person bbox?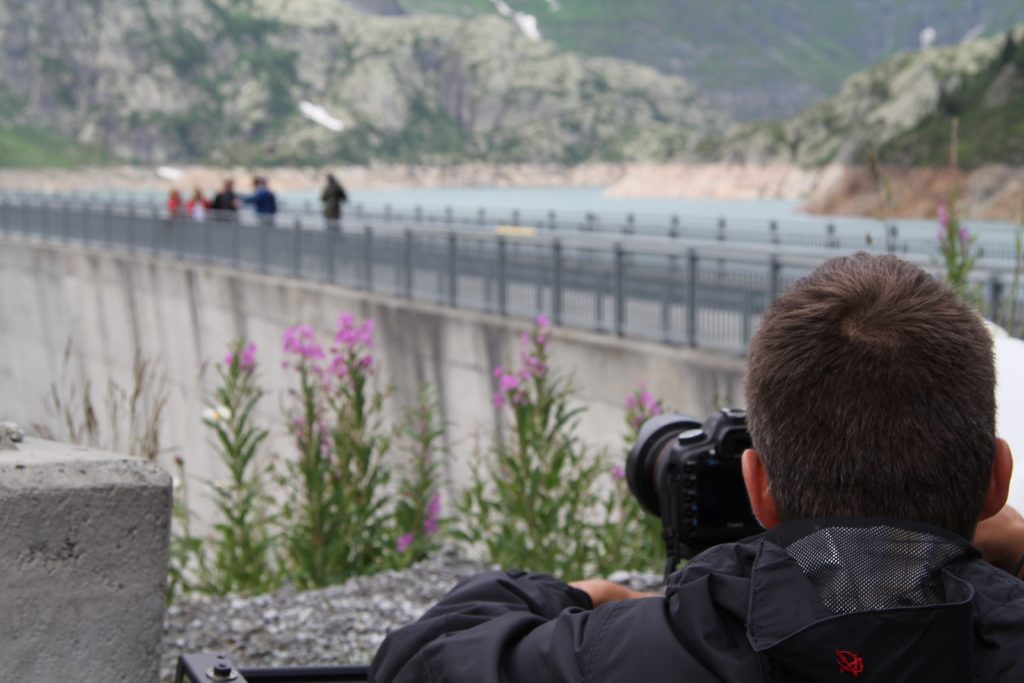
235:177:279:229
